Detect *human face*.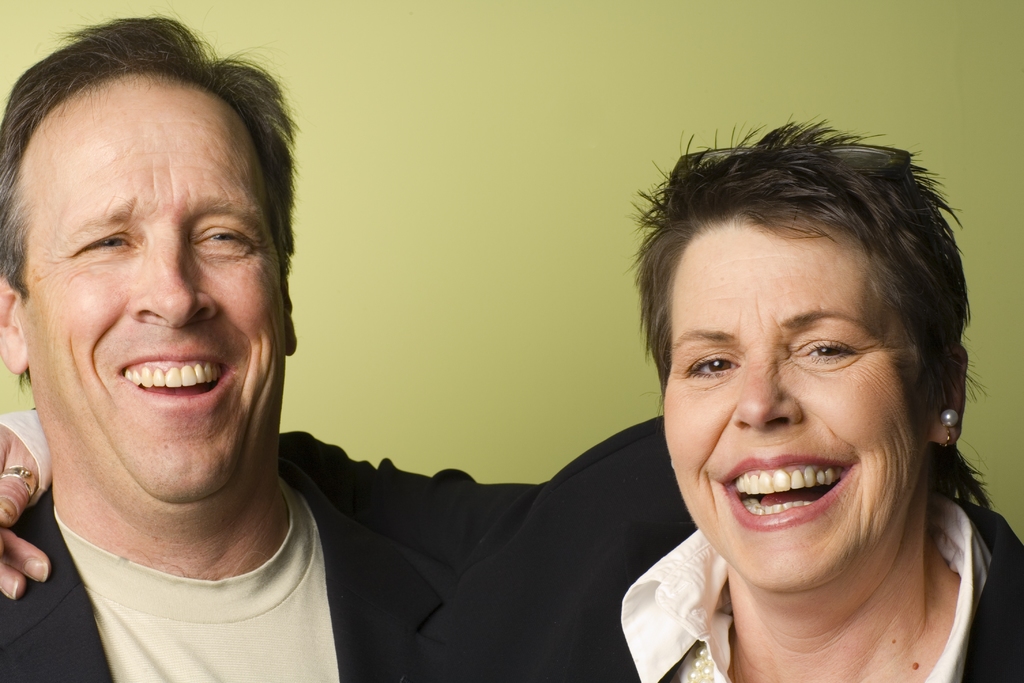
Detected at 20,73,282,503.
